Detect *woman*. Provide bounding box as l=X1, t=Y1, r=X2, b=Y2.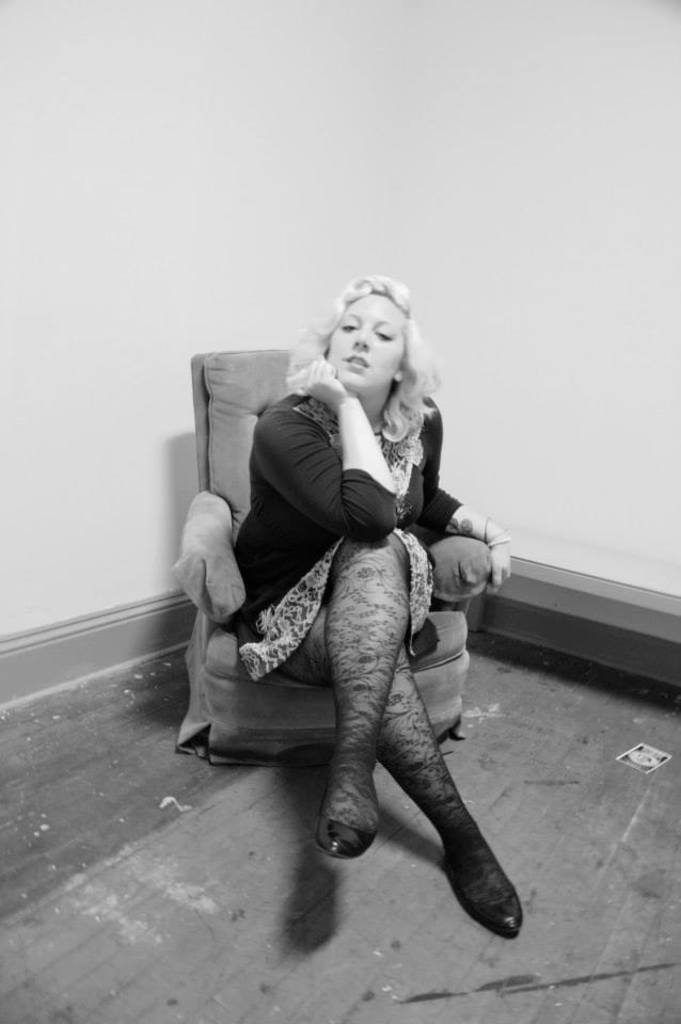
l=194, t=230, r=496, b=955.
